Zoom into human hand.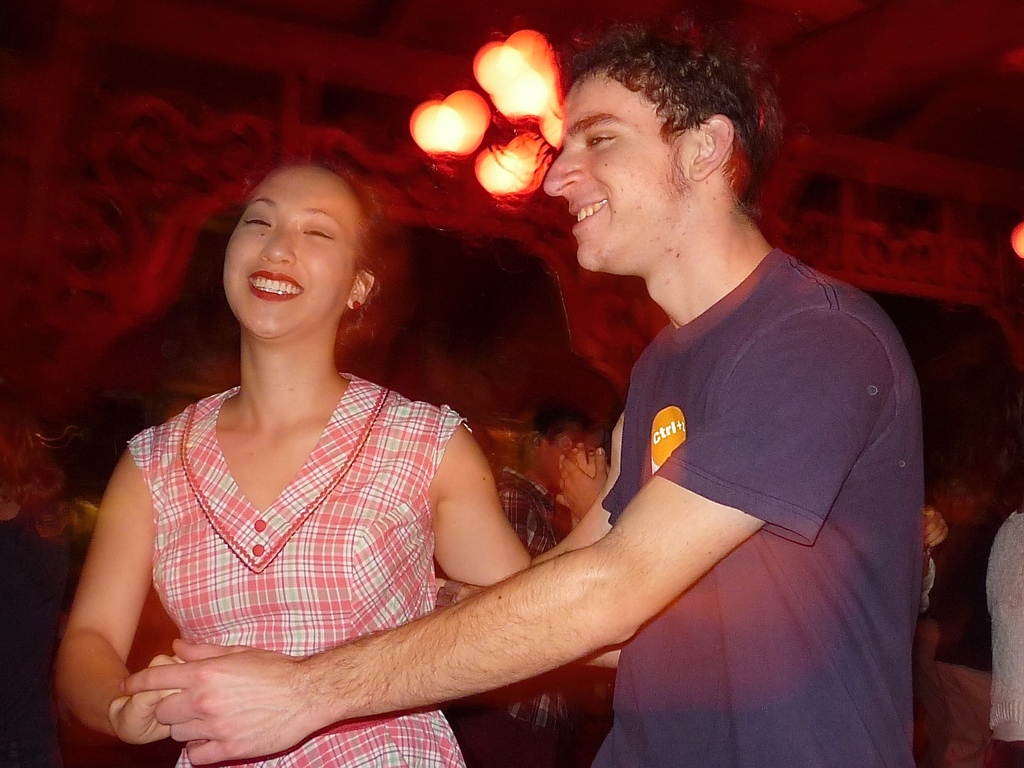
Zoom target: <region>556, 443, 611, 521</region>.
